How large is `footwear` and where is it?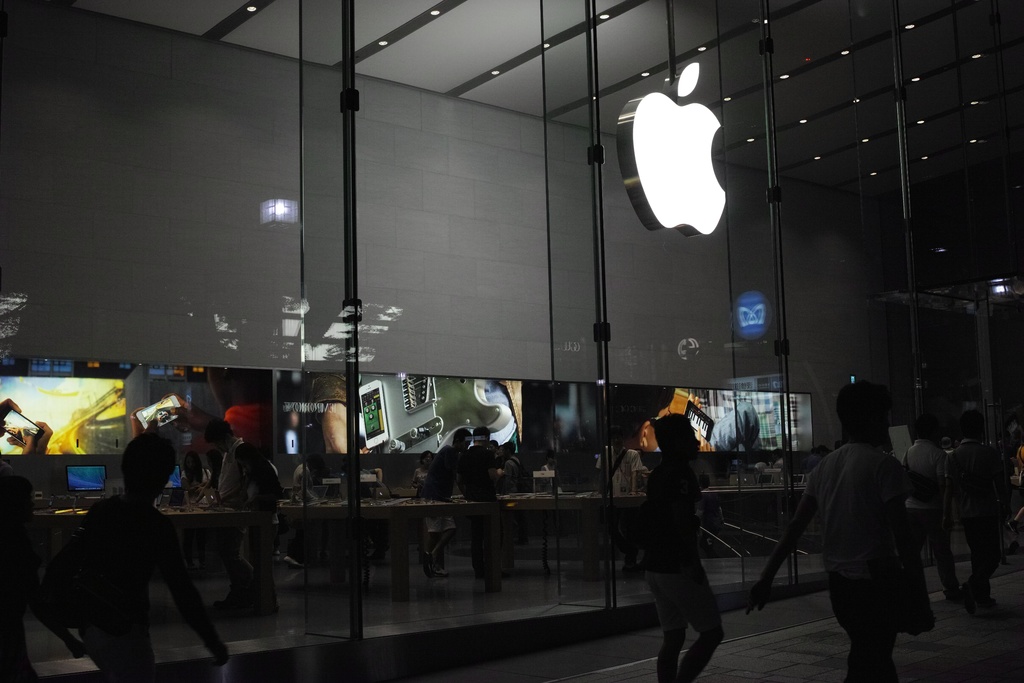
Bounding box: (left=941, top=587, right=959, bottom=598).
